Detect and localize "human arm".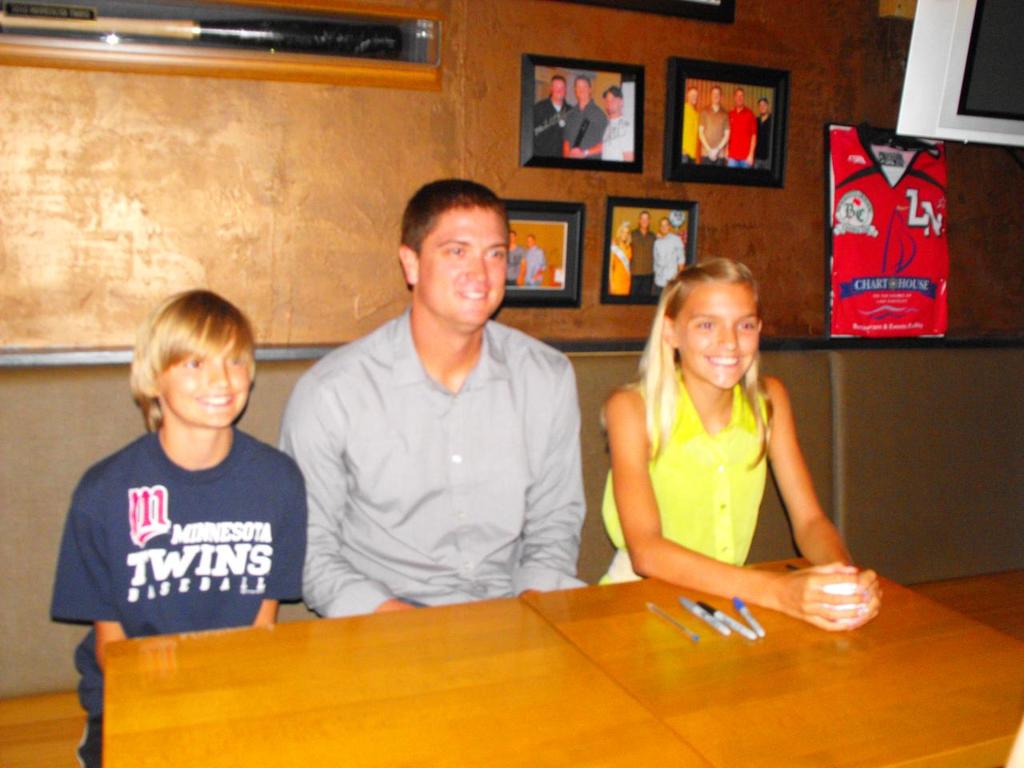
Localized at 624/128/632/160.
